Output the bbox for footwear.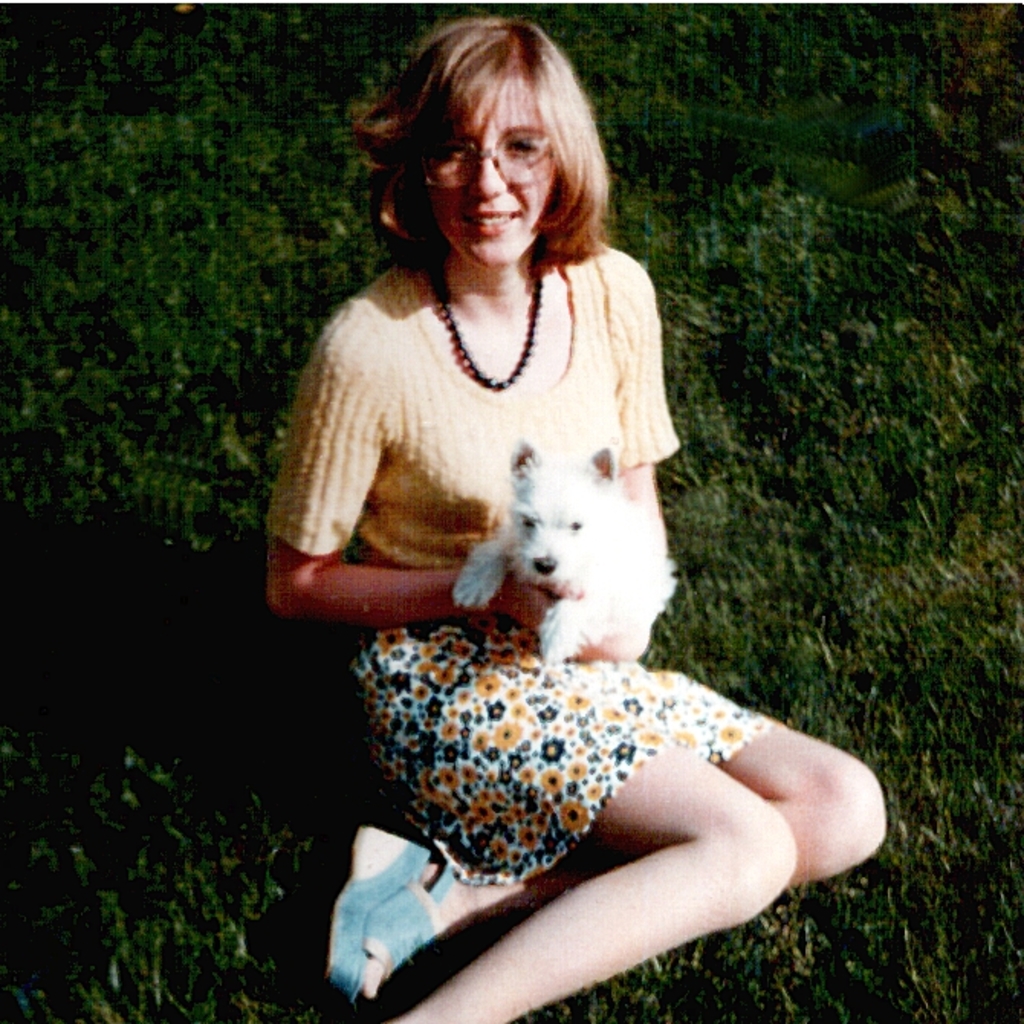
crop(327, 844, 457, 993).
